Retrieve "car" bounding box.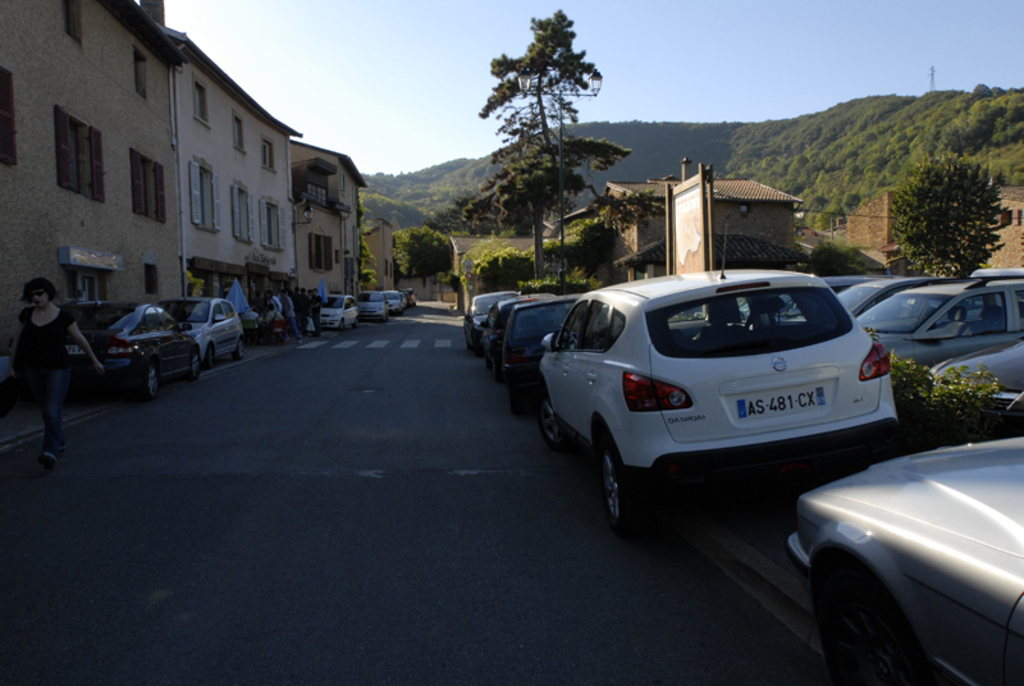
Bounding box: <region>534, 228, 901, 531</region>.
